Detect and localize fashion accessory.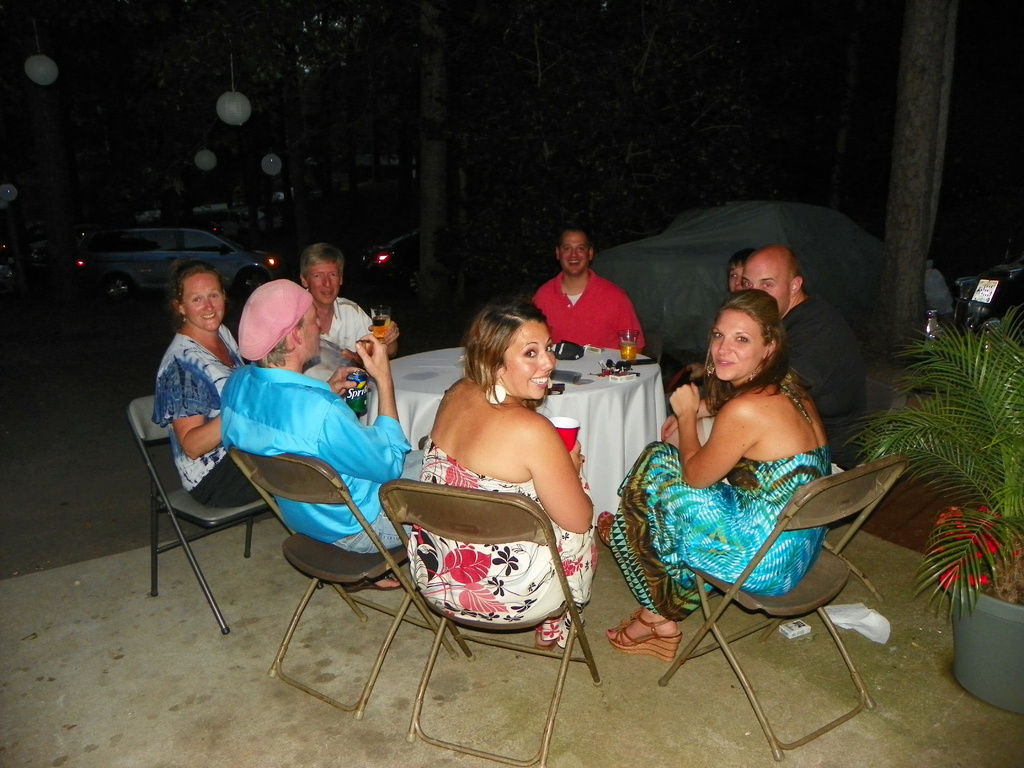
Localized at [346,580,402,590].
